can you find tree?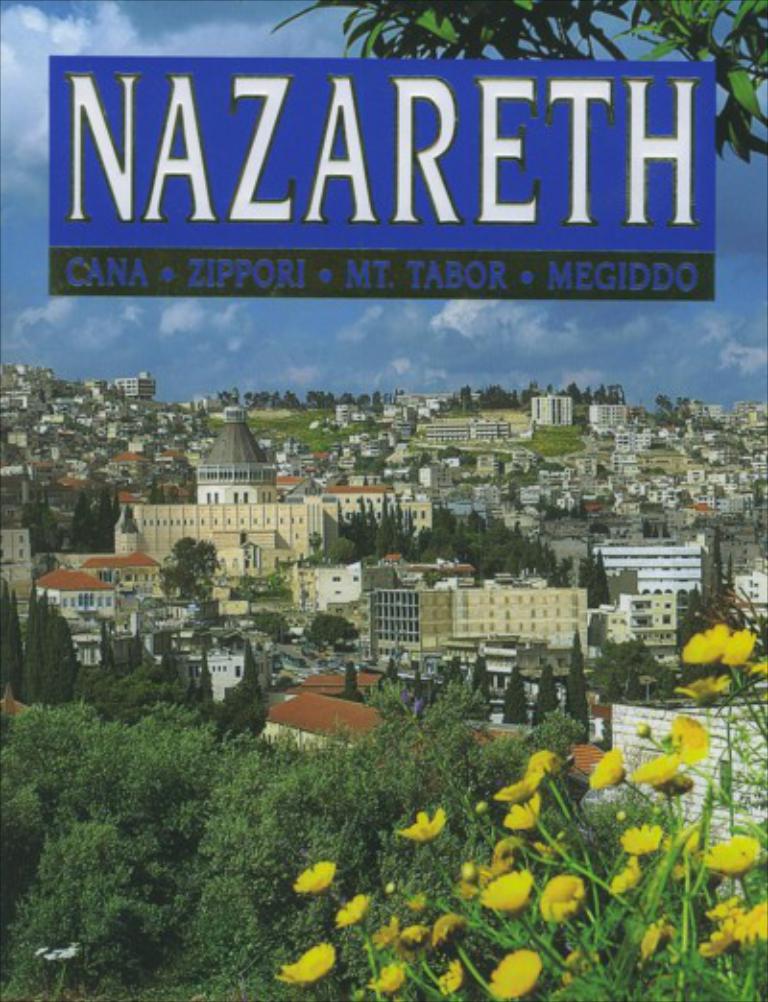
Yes, bounding box: Rect(662, 528, 670, 536).
